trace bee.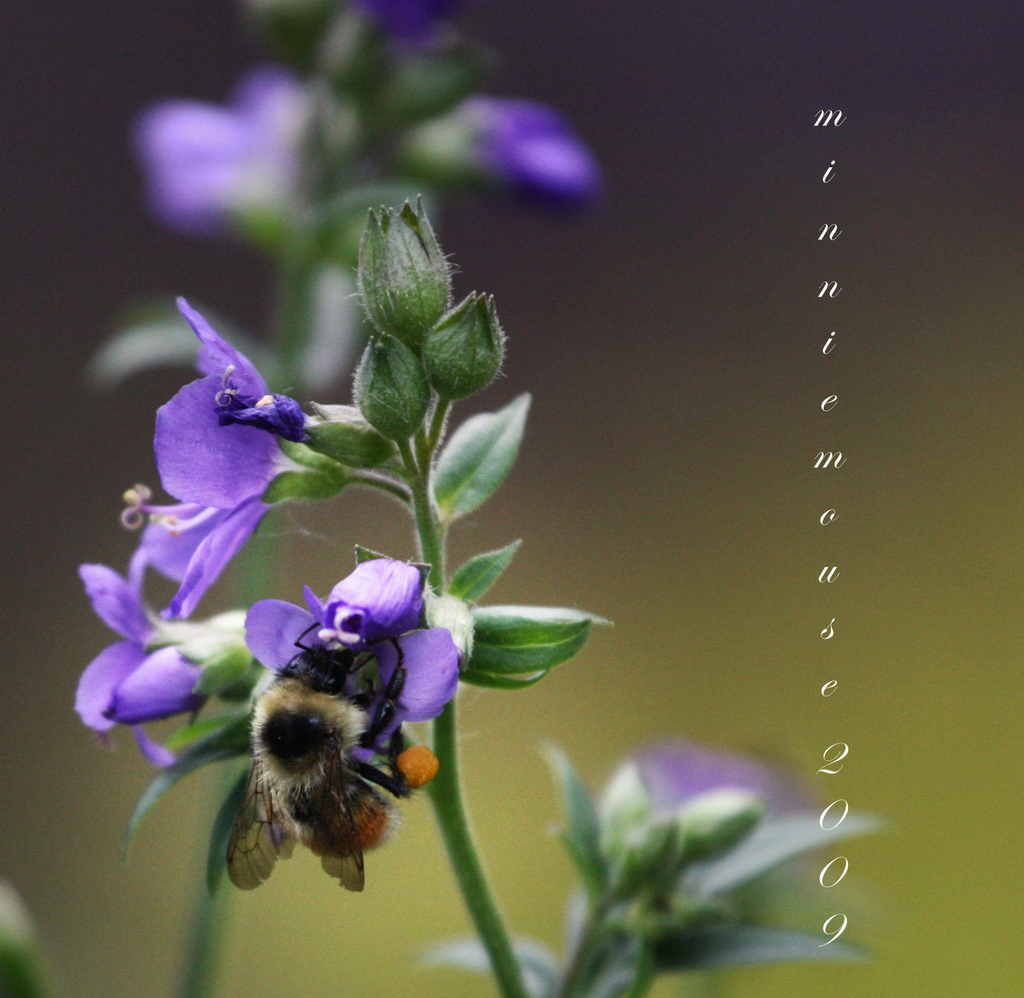
Traced to [x1=143, y1=634, x2=466, y2=905].
